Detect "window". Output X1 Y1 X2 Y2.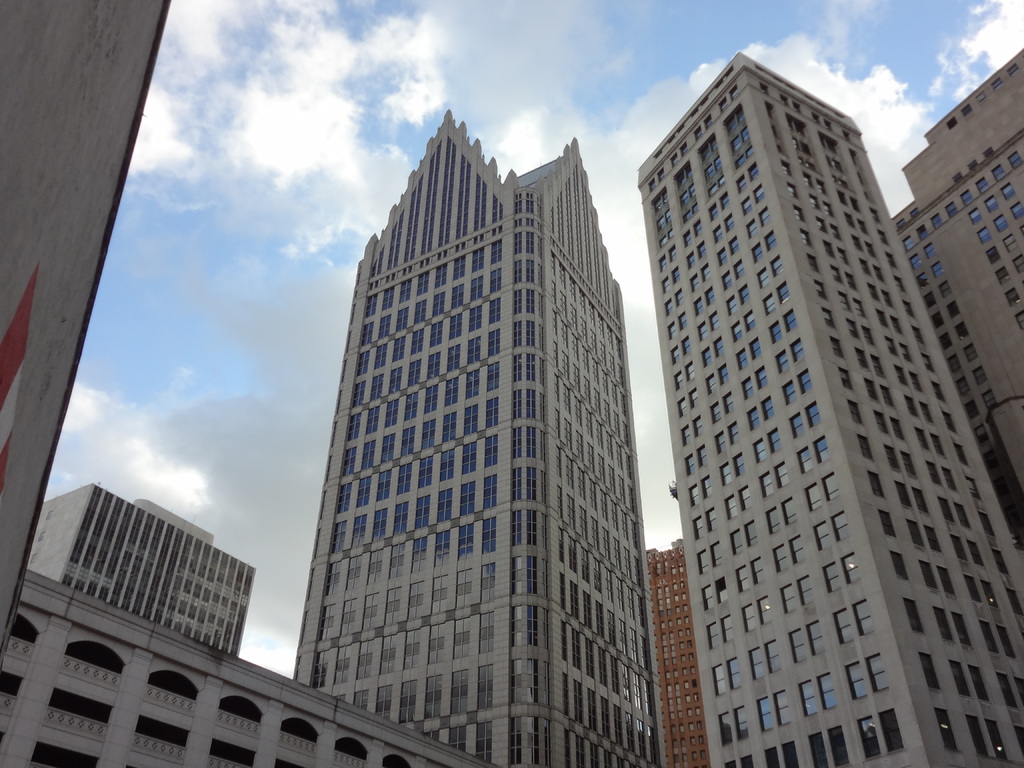
708 309 722 336.
